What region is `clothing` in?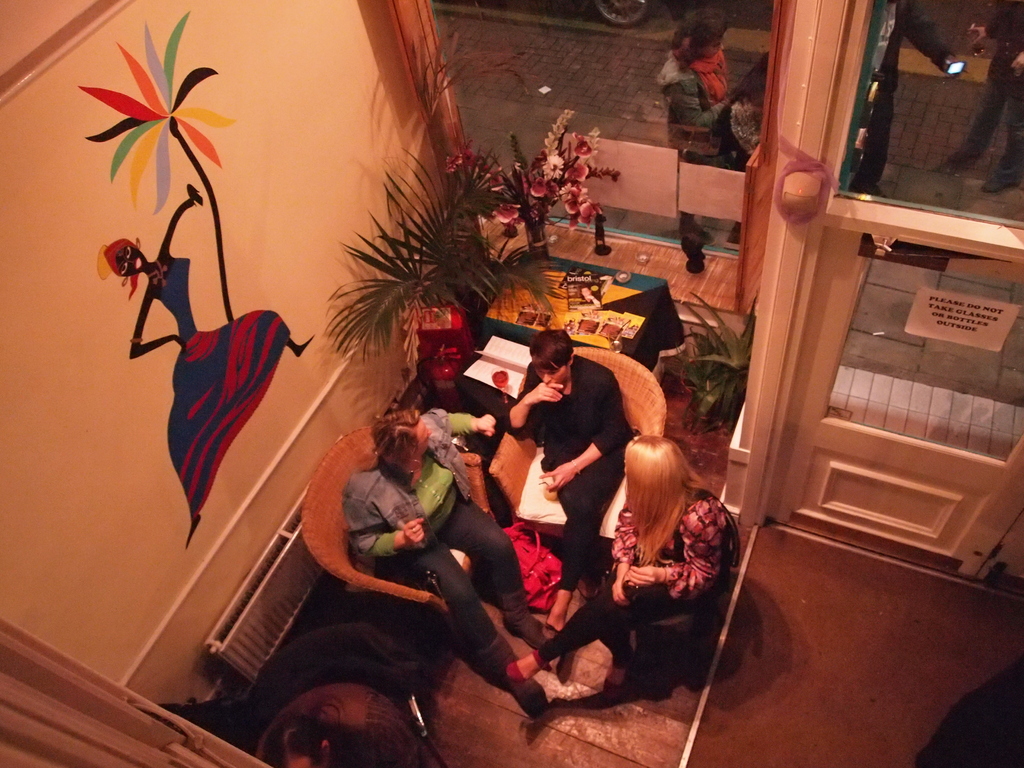
340 402 527 677.
